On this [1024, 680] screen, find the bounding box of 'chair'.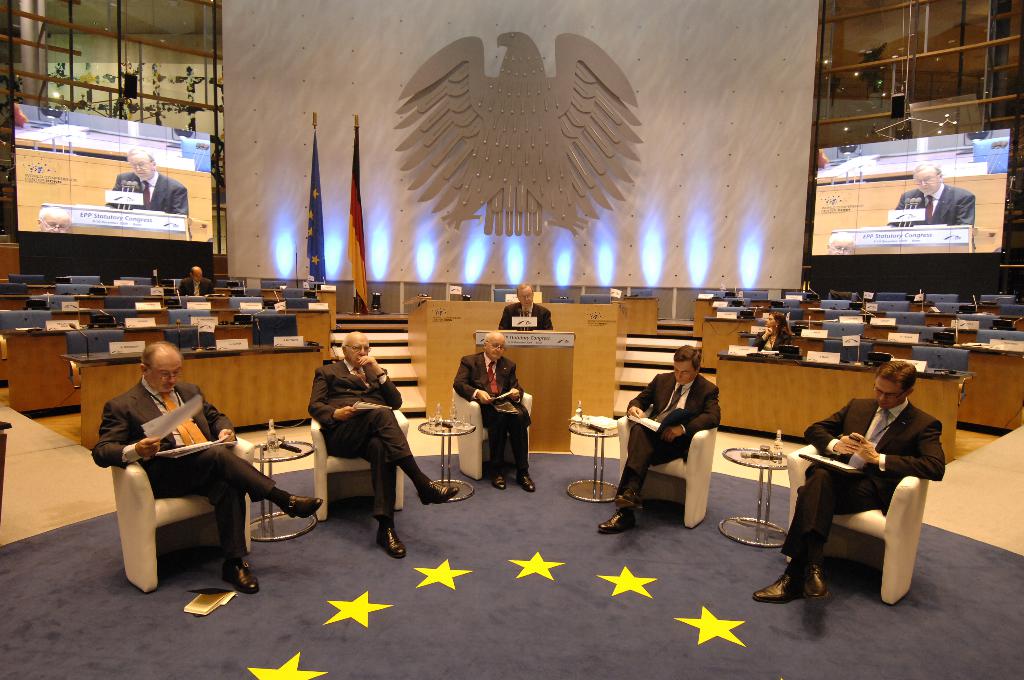
Bounding box: (616,407,717,530).
